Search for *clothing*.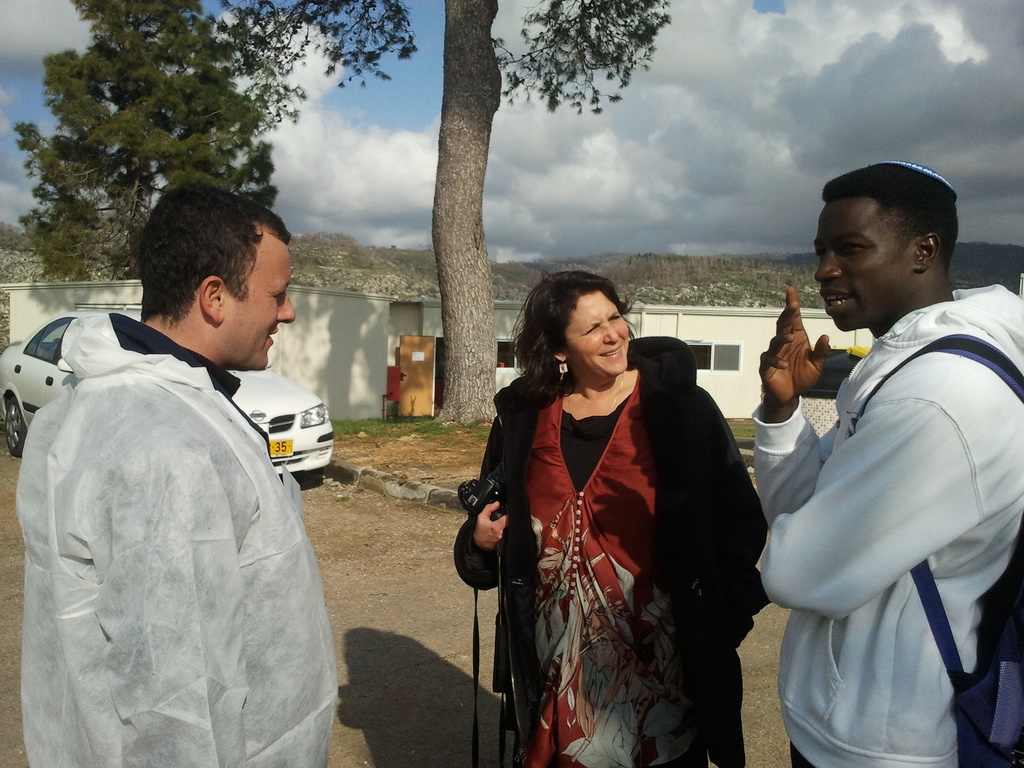
Found at x1=488, y1=332, x2=729, y2=736.
